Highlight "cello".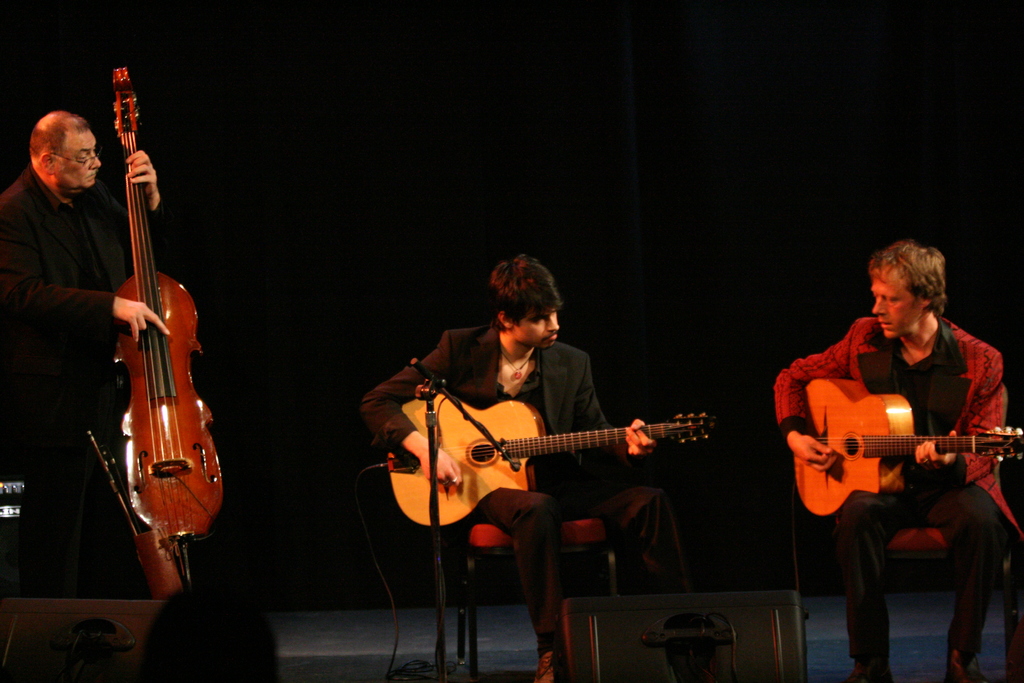
Highlighted region: left=103, top=64, right=219, bottom=548.
